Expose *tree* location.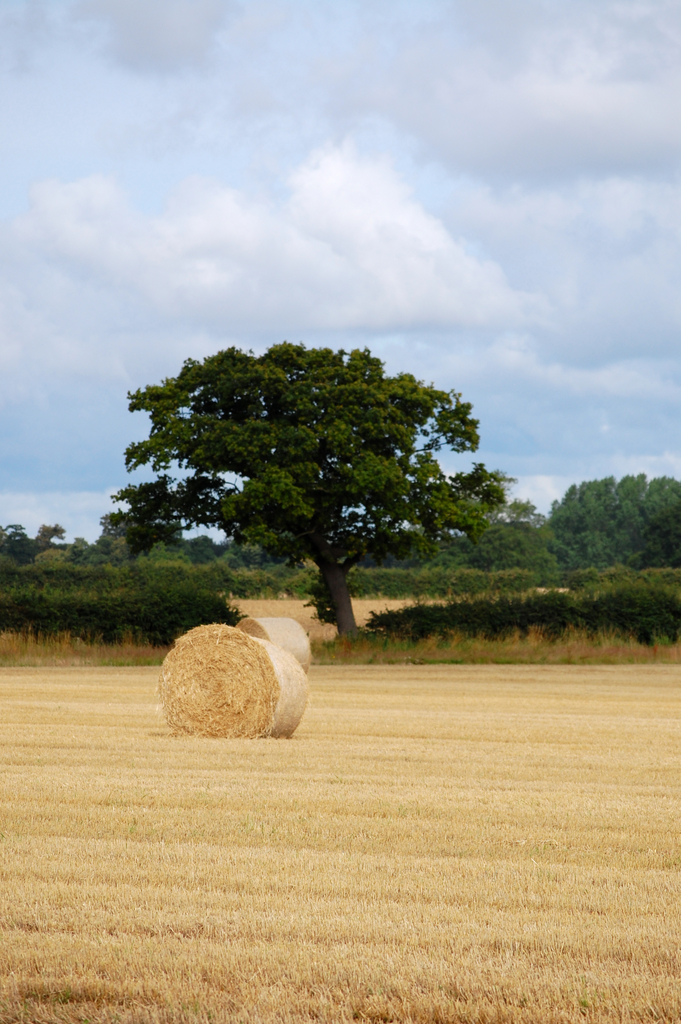
Exposed at bbox(450, 458, 509, 575).
